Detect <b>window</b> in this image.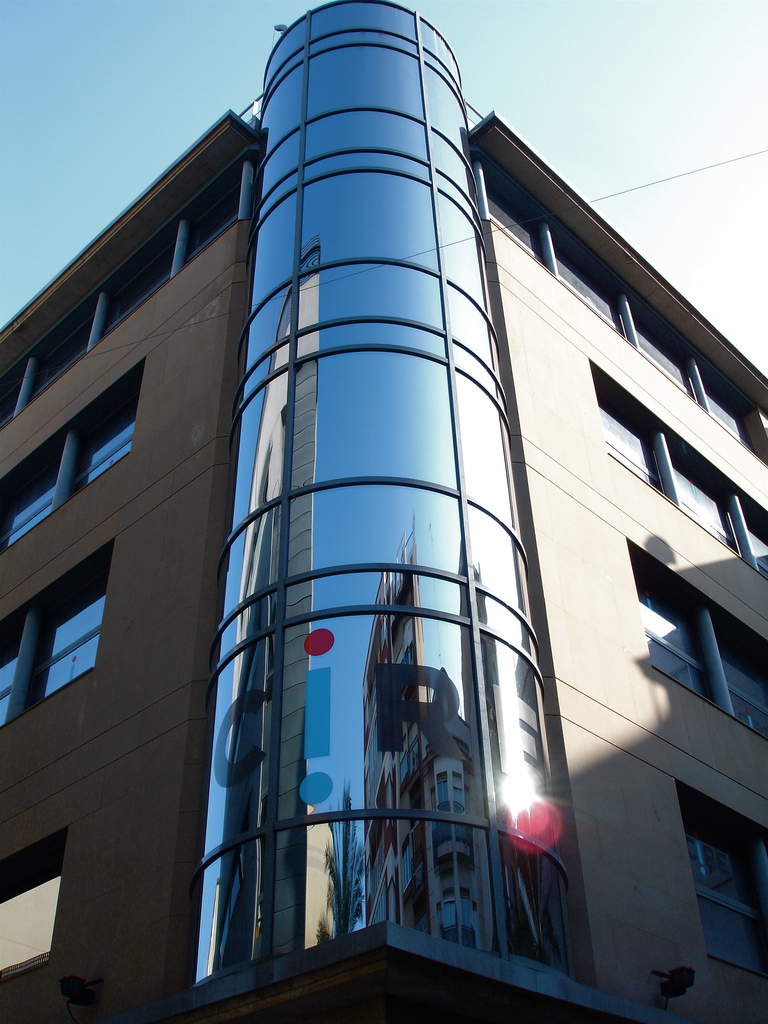
Detection: box=[5, 369, 138, 543].
